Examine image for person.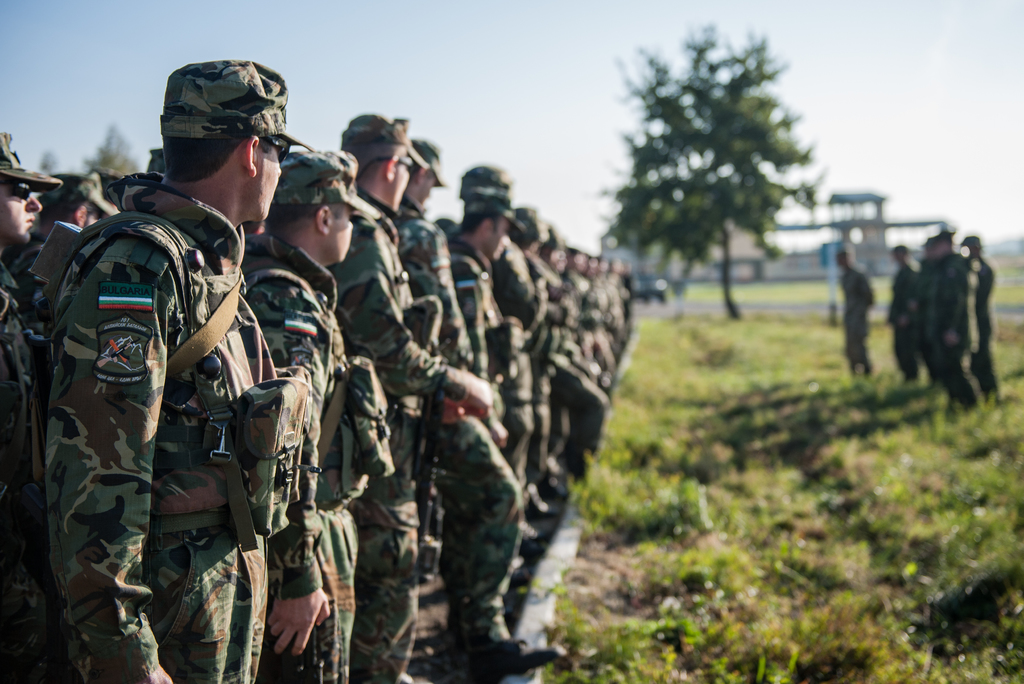
Examination result: x1=836 y1=245 x2=863 y2=375.
